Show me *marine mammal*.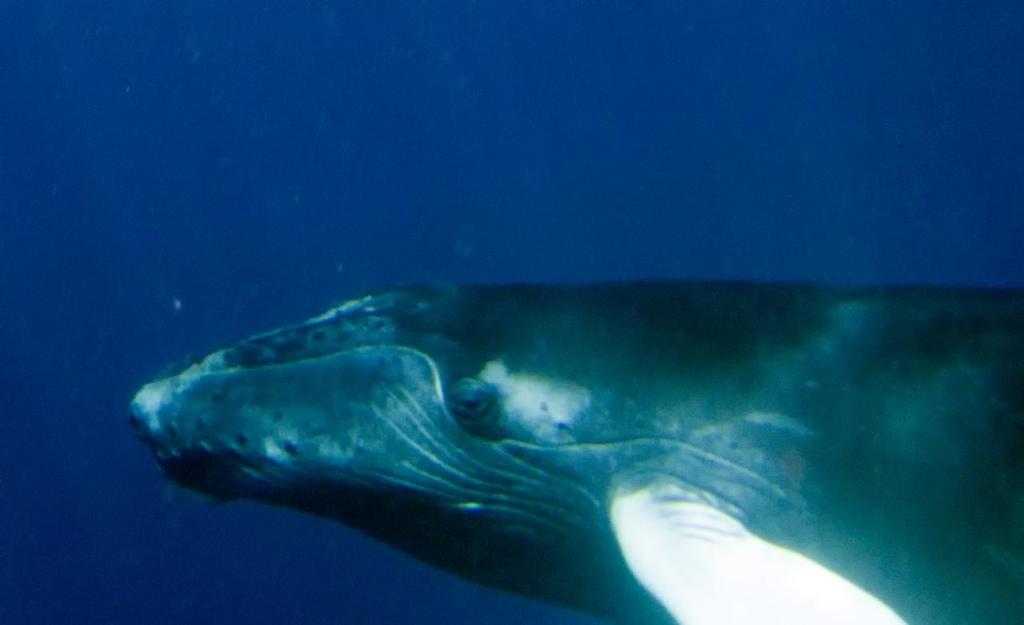
*marine mammal* is here: BBox(132, 276, 1023, 618).
